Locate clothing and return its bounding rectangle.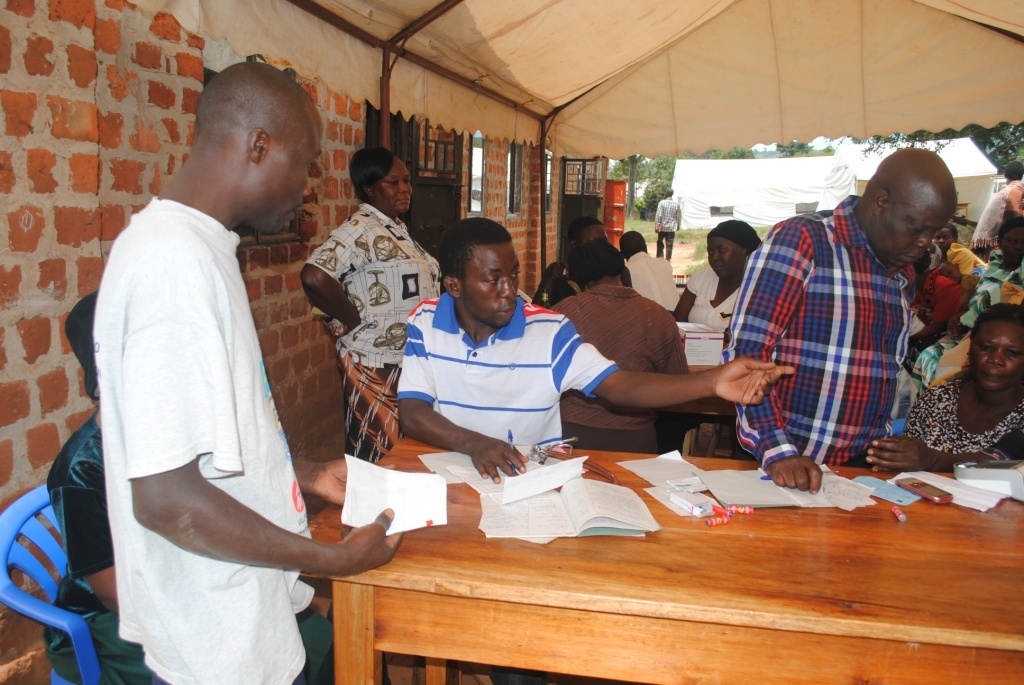
bbox(529, 273, 575, 309).
